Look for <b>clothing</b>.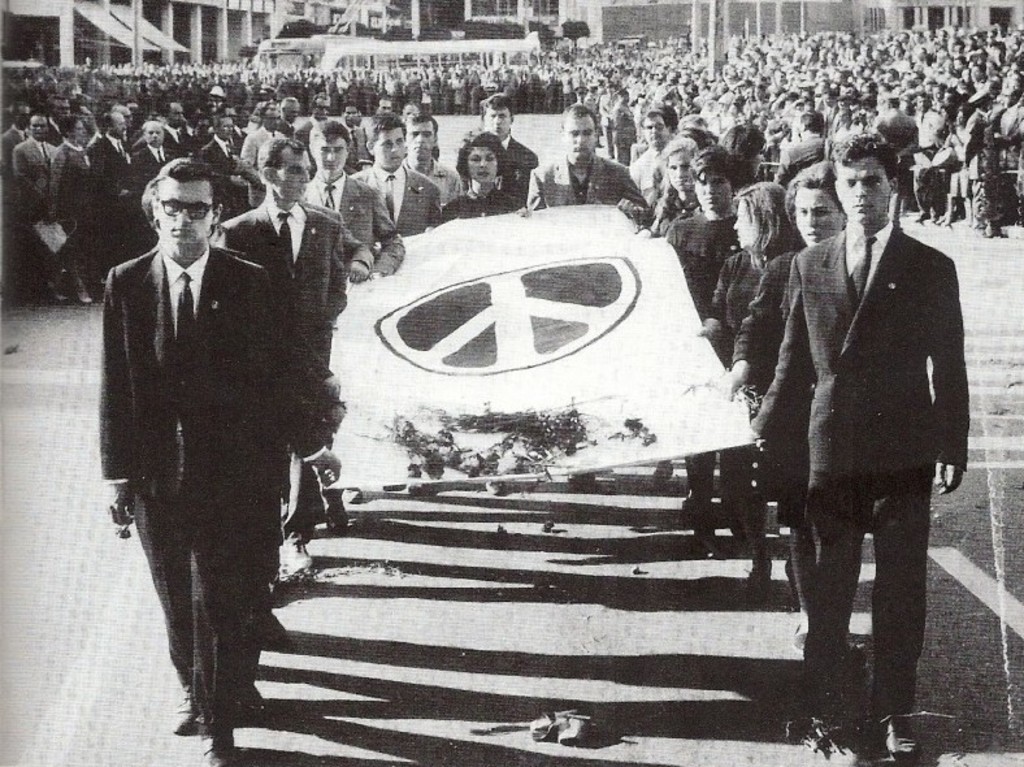
Found: (left=728, top=247, right=794, bottom=568).
